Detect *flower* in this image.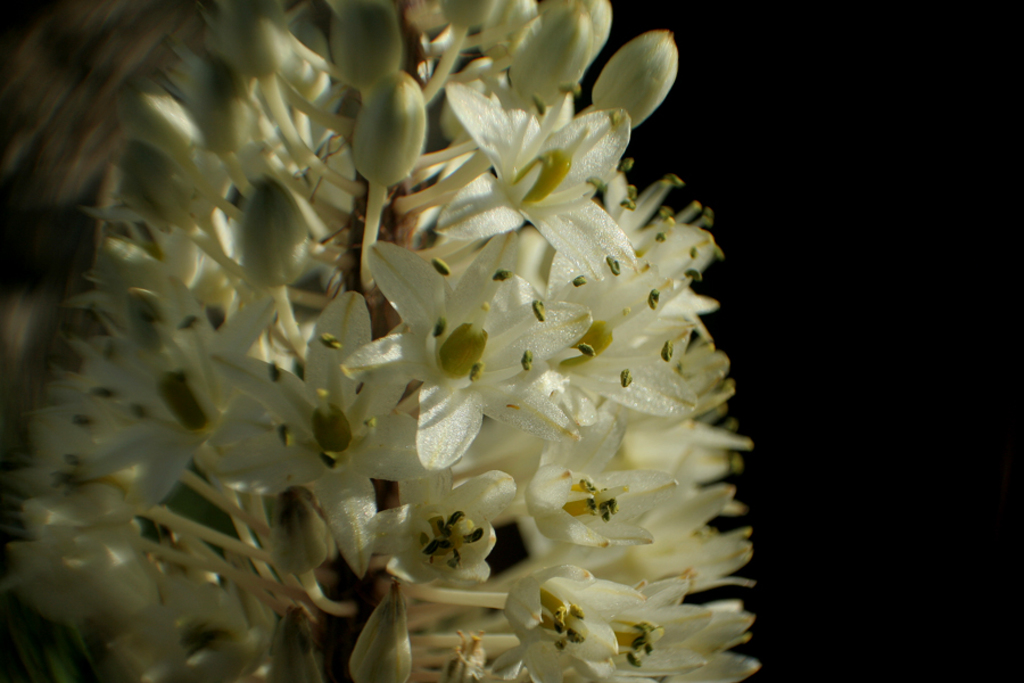
Detection: select_region(0, 0, 762, 682).
